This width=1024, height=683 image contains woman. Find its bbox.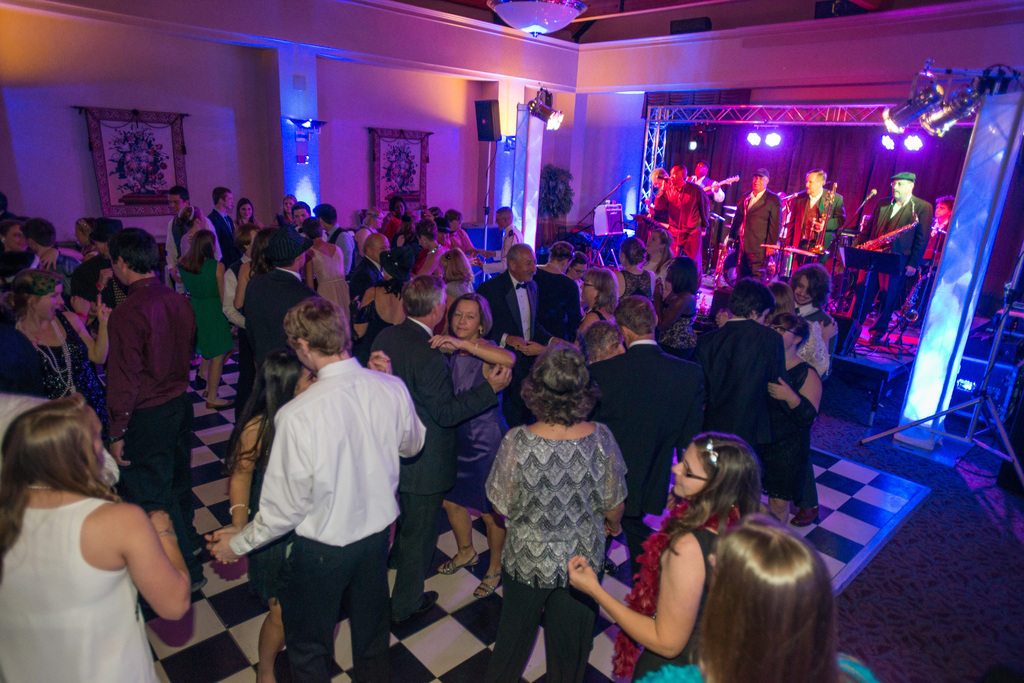
box(353, 206, 383, 257).
